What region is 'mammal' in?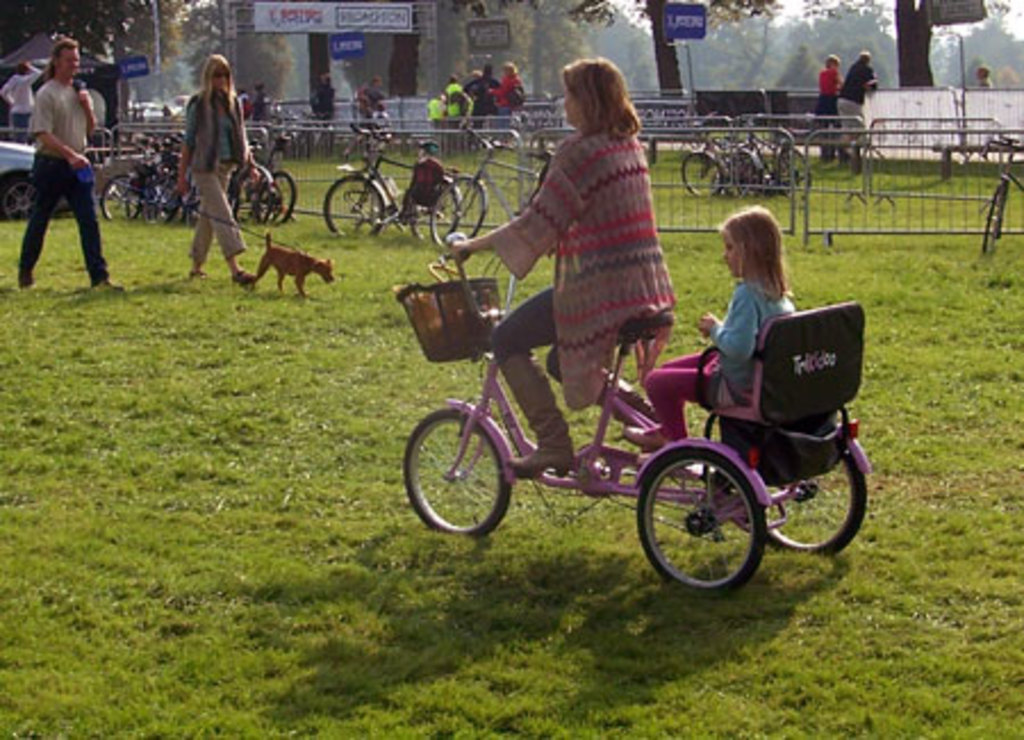
357, 77, 385, 116.
